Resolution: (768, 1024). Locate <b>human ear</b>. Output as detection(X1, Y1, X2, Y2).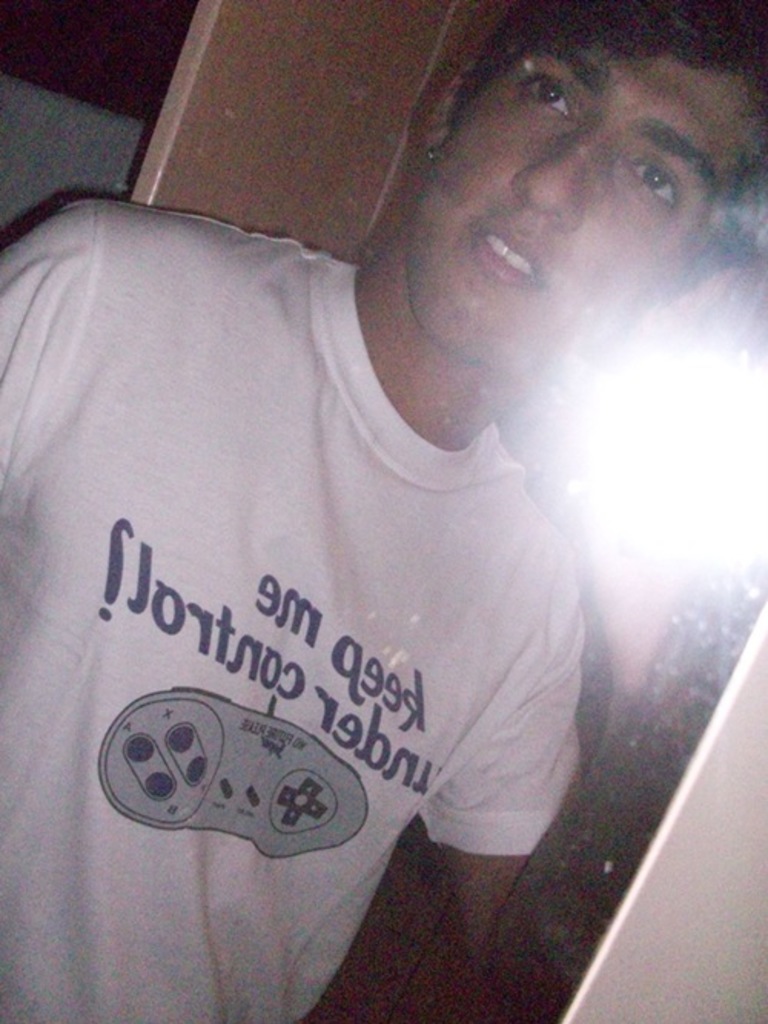
detection(418, 61, 482, 154).
